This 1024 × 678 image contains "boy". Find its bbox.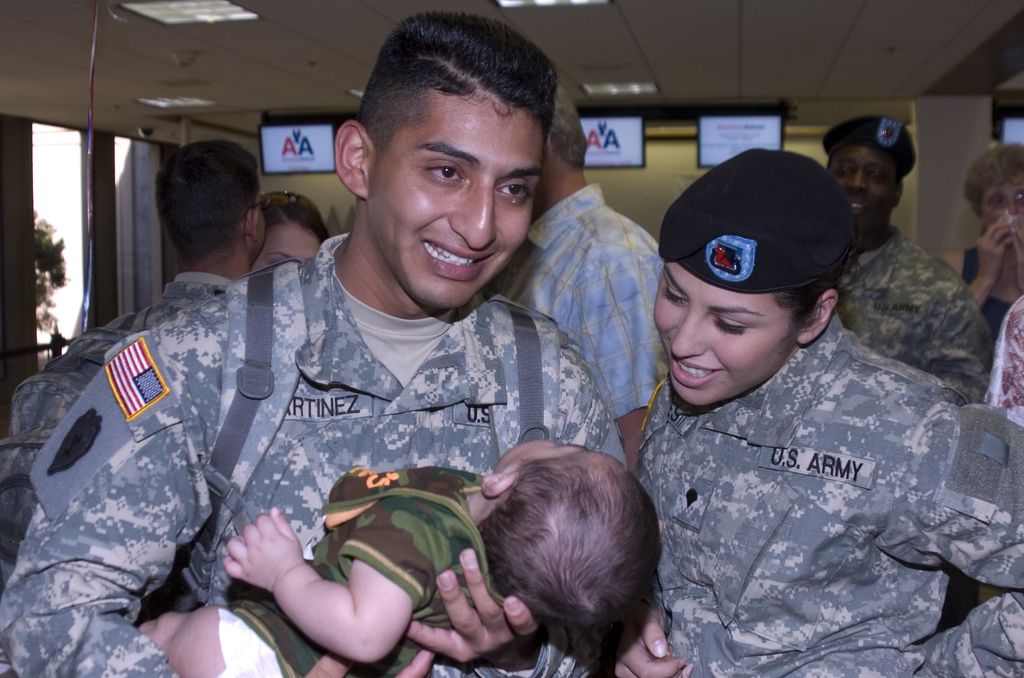
(131,426,650,677).
